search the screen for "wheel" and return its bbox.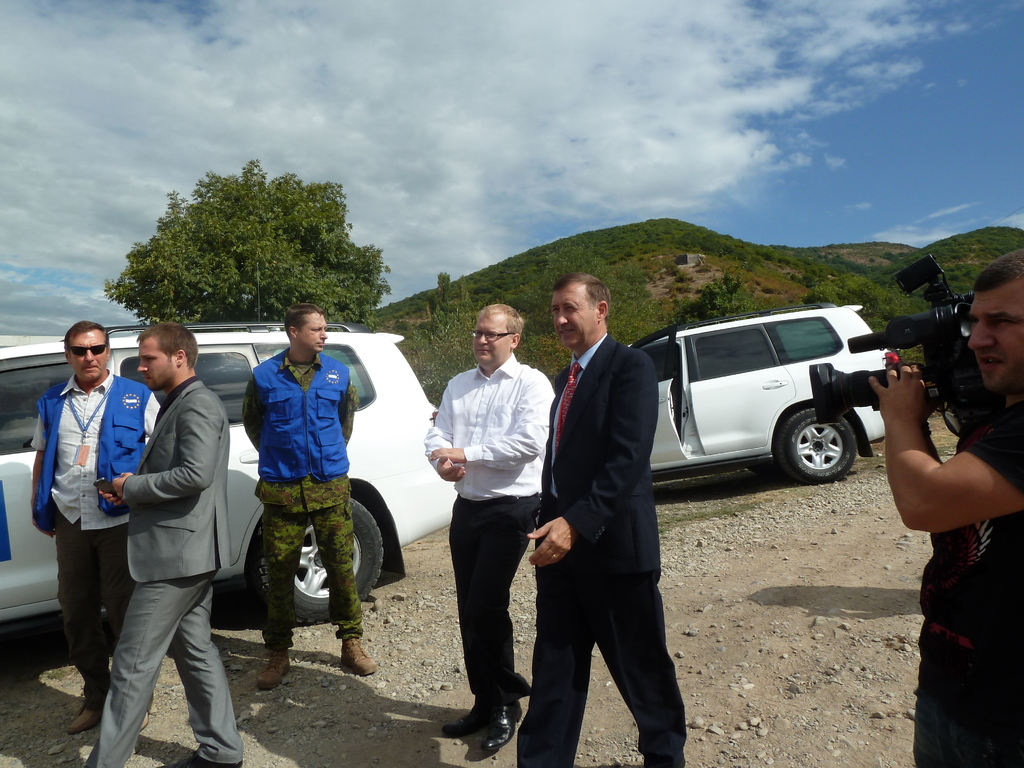
Found: bbox=[255, 499, 391, 625].
